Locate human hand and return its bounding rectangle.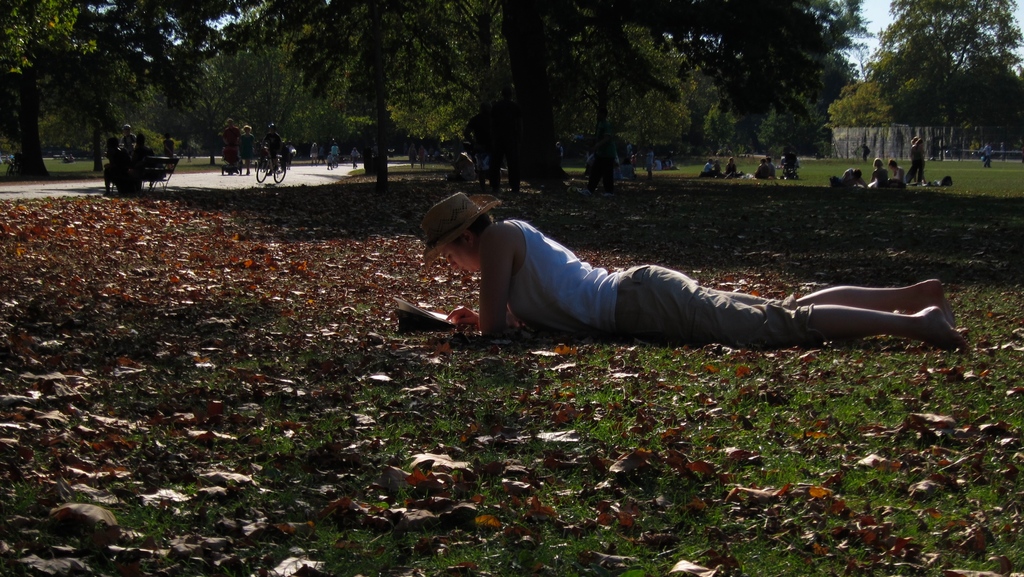
(444, 302, 479, 327).
